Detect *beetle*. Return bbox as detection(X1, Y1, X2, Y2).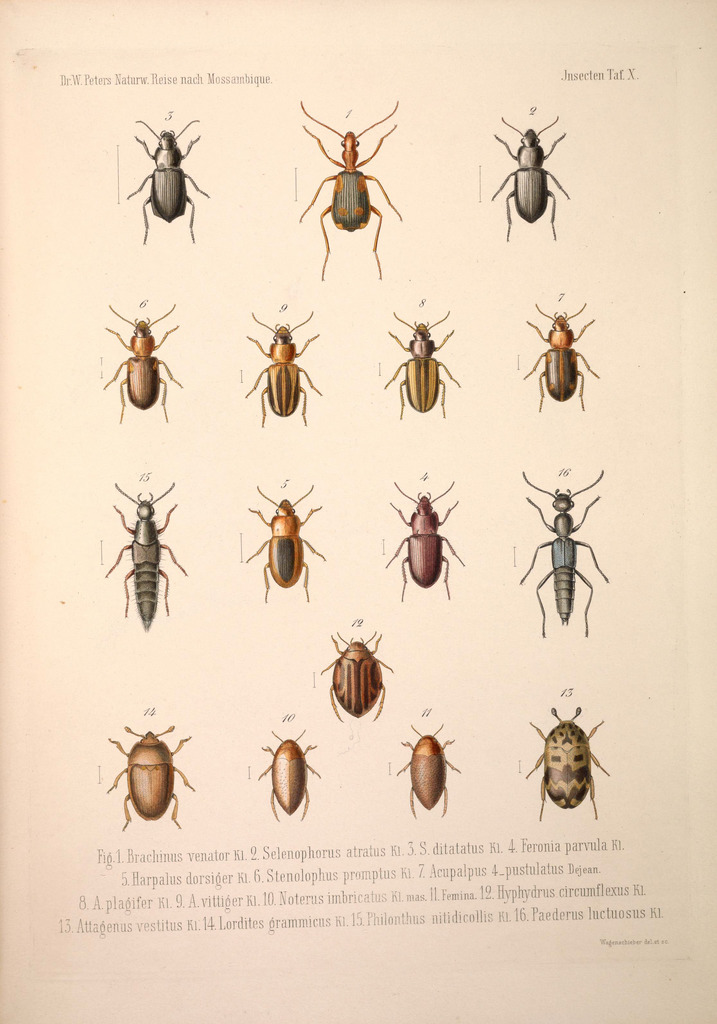
detection(382, 311, 458, 416).
